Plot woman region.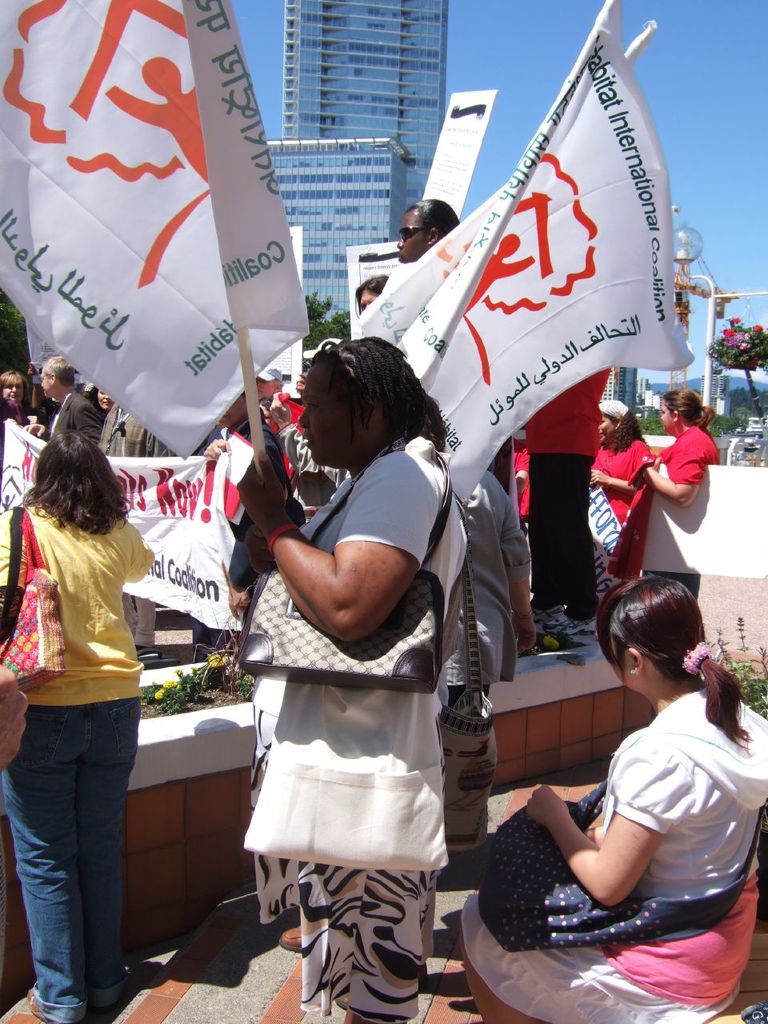
Plotted at [607, 391, 723, 598].
